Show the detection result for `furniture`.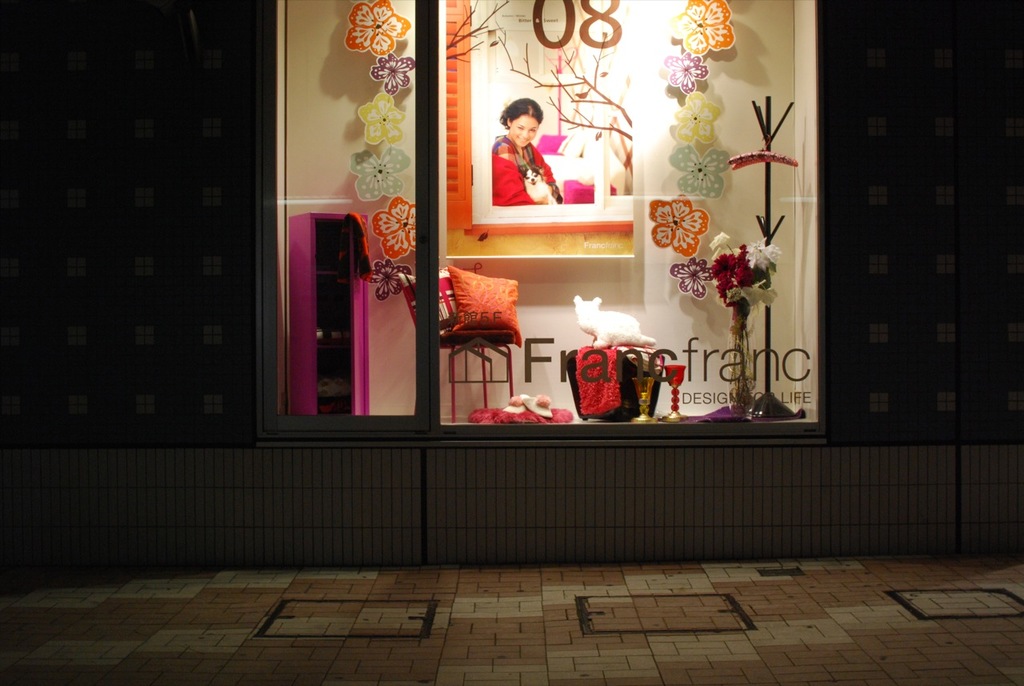
Rect(562, 347, 667, 422).
